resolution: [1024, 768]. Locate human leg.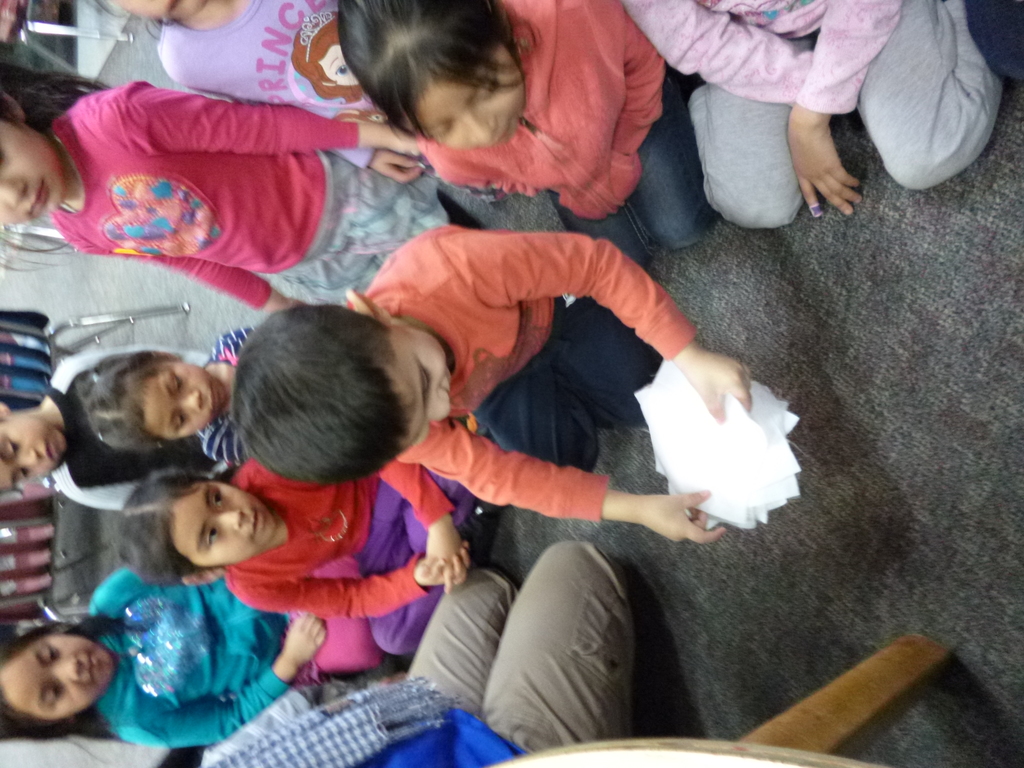
bbox=[287, 559, 363, 672].
